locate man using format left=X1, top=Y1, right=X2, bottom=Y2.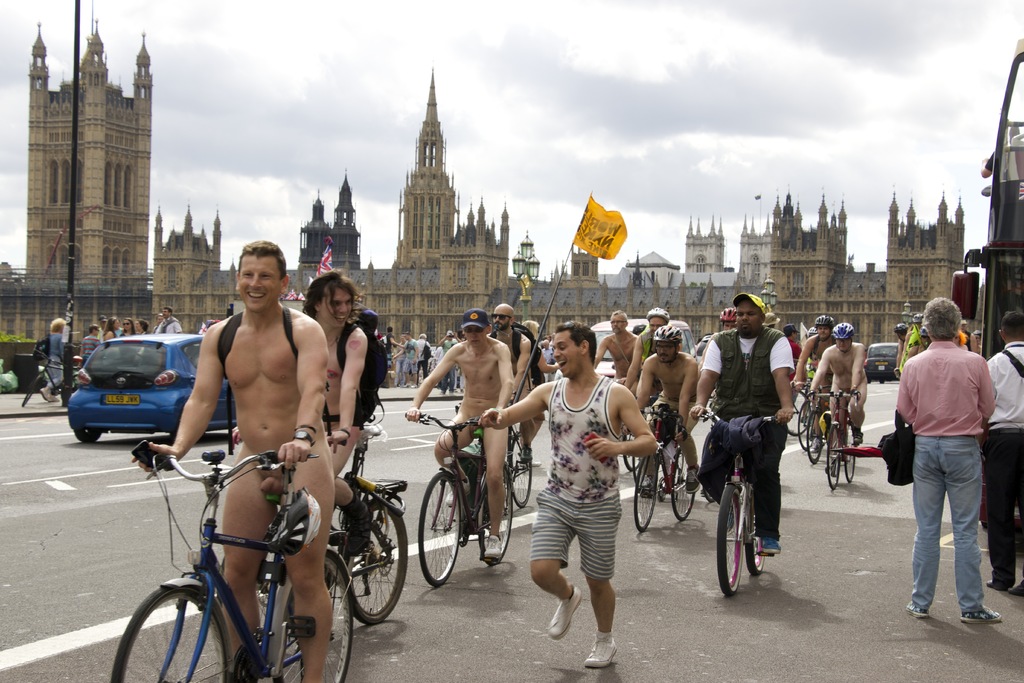
left=406, top=310, right=520, bottom=562.
